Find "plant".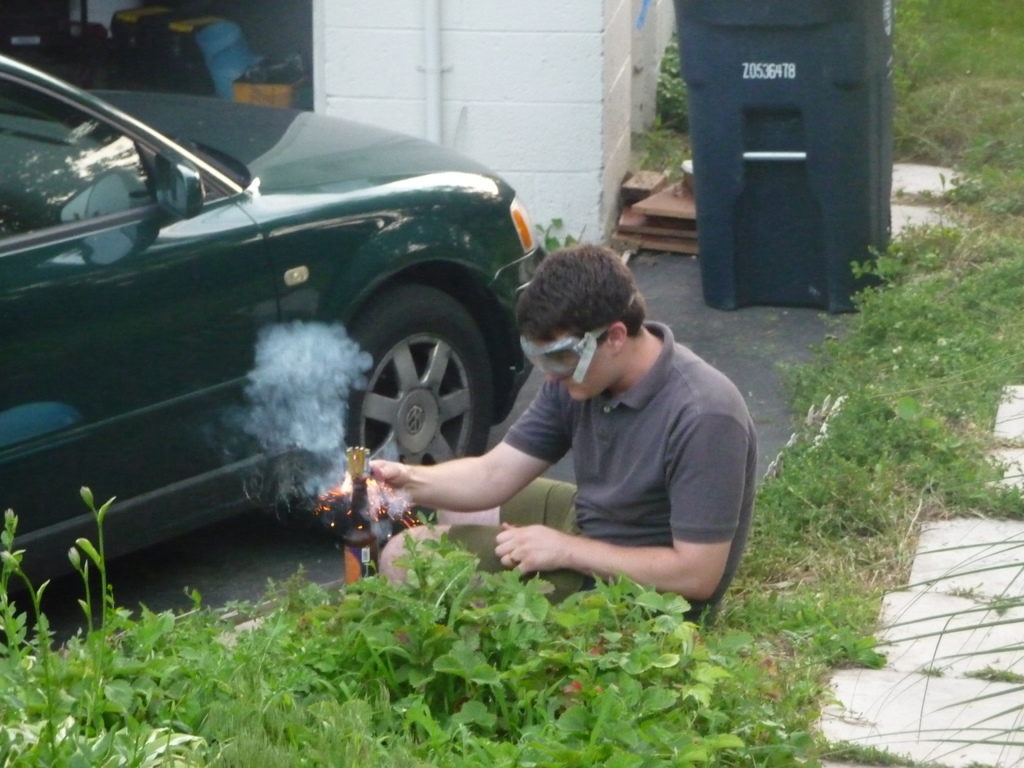
[641, 129, 690, 184].
